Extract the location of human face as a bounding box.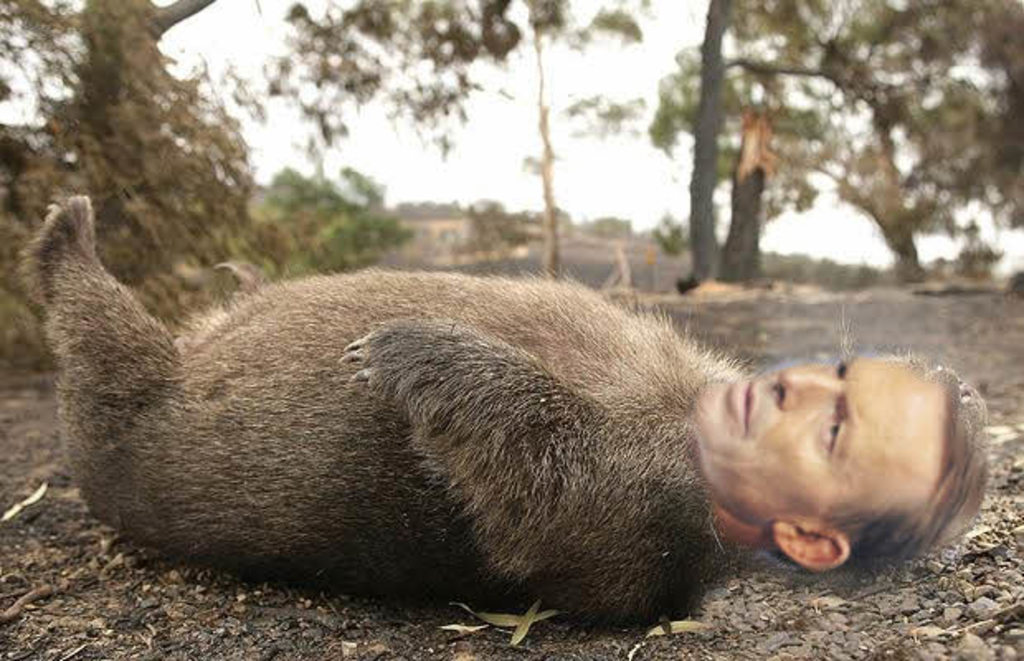
690:352:948:529.
